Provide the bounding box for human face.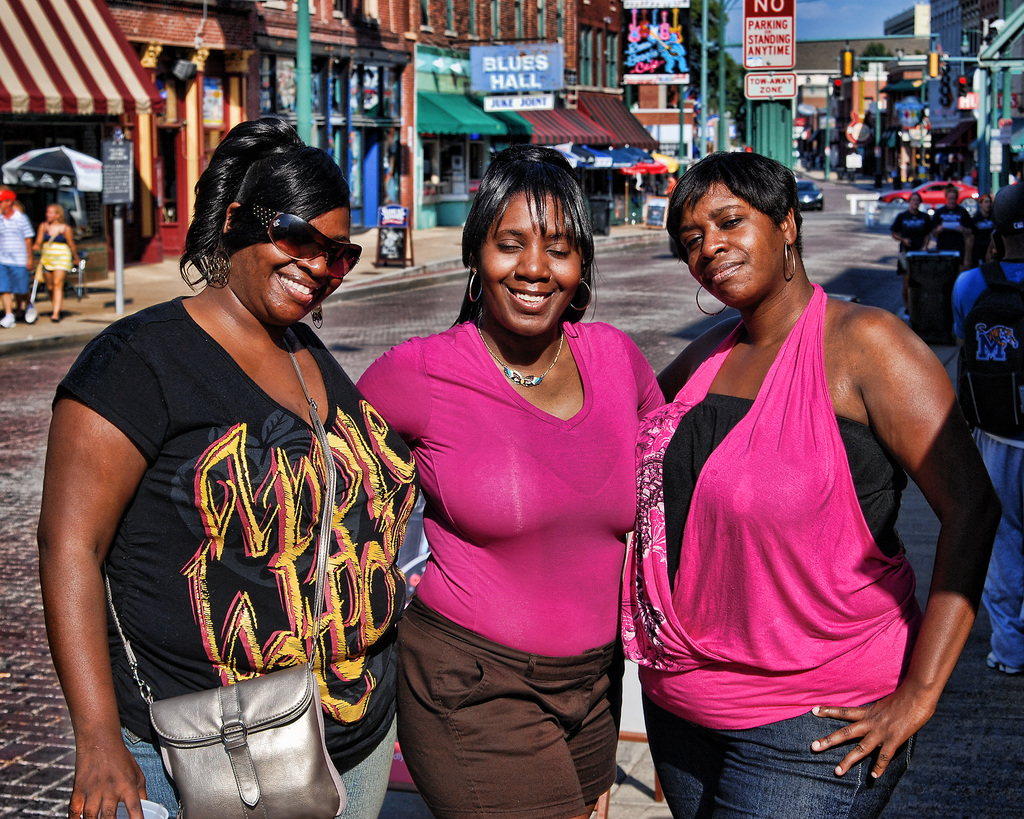
crop(912, 194, 923, 209).
